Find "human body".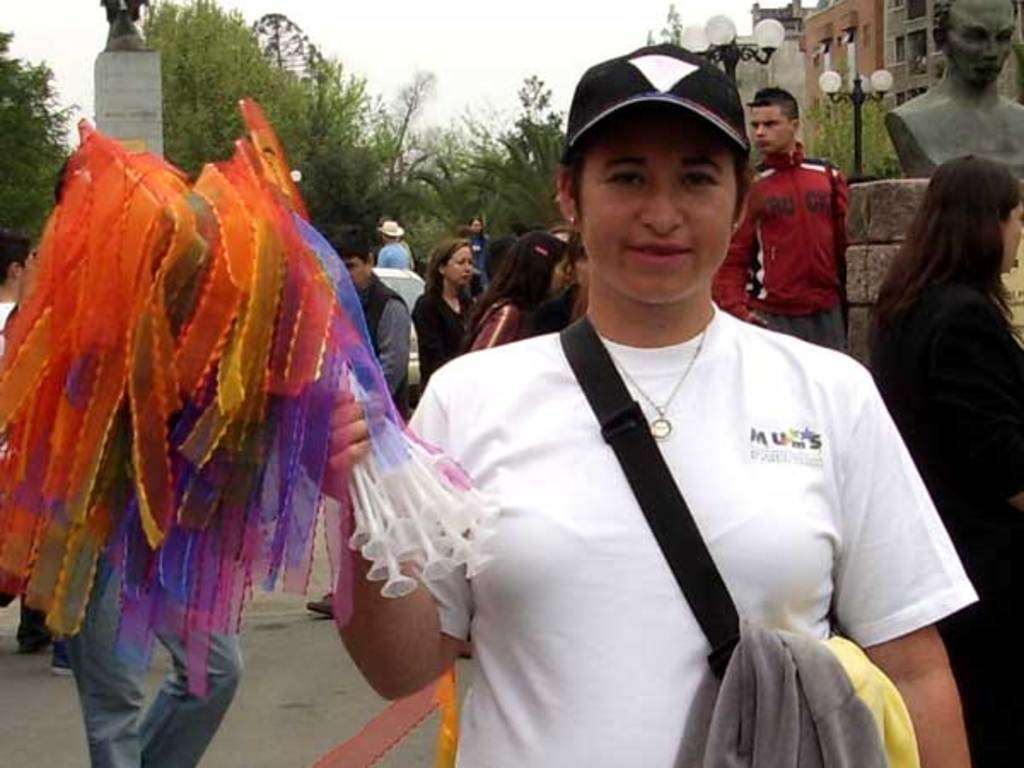
(346, 140, 923, 767).
